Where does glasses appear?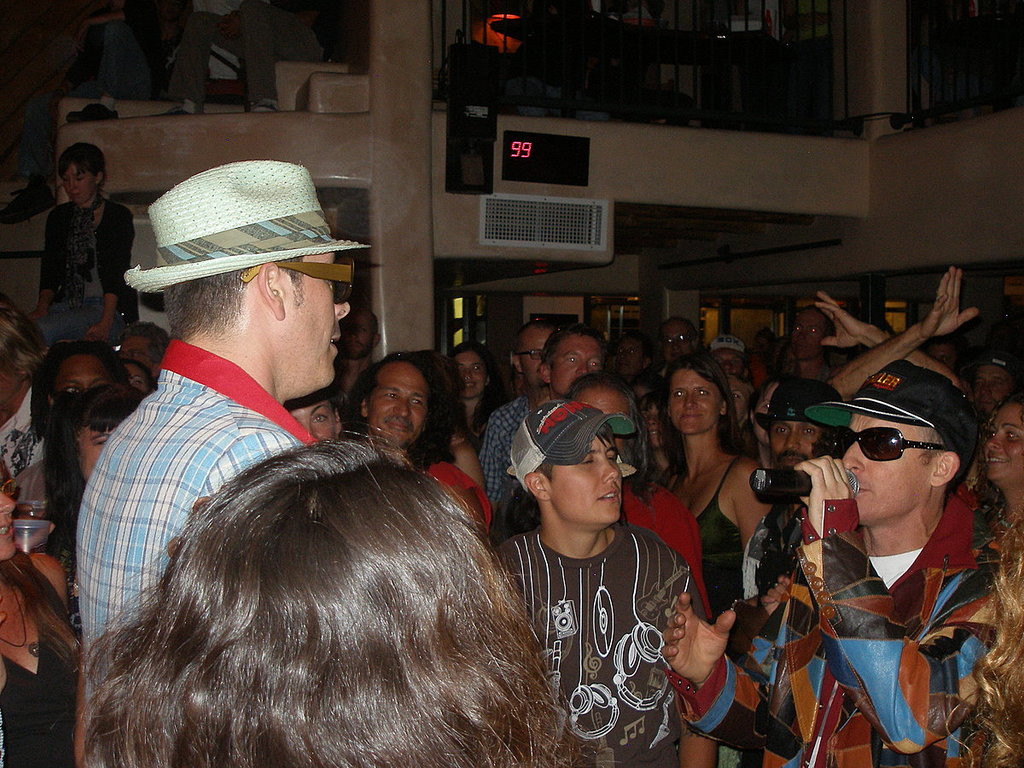
Appears at detection(789, 328, 826, 340).
